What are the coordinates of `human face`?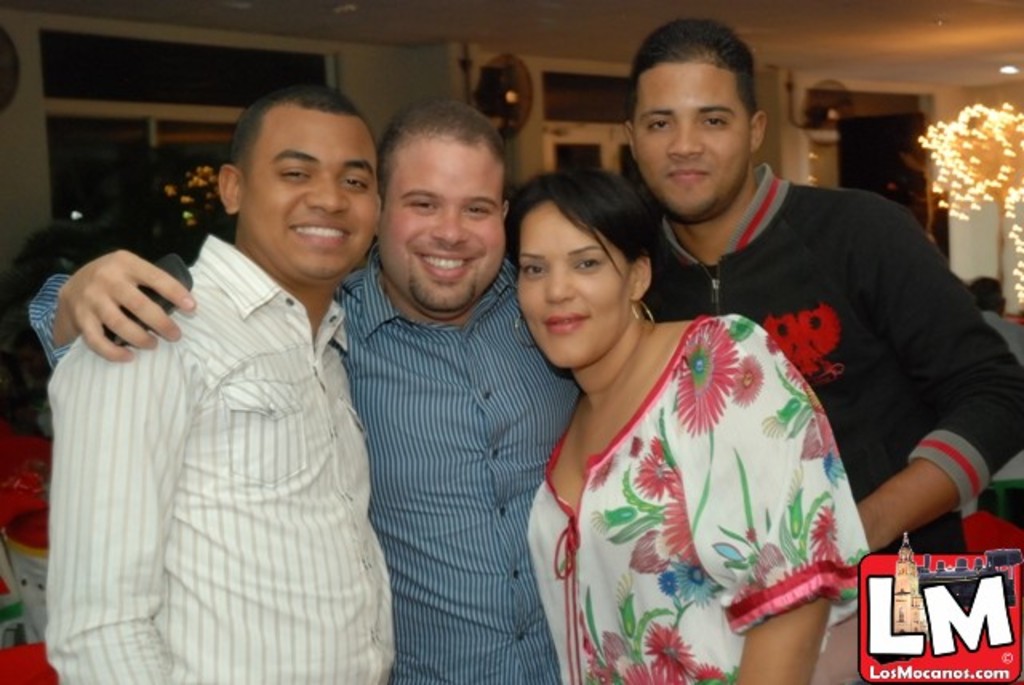
region(637, 59, 750, 222).
